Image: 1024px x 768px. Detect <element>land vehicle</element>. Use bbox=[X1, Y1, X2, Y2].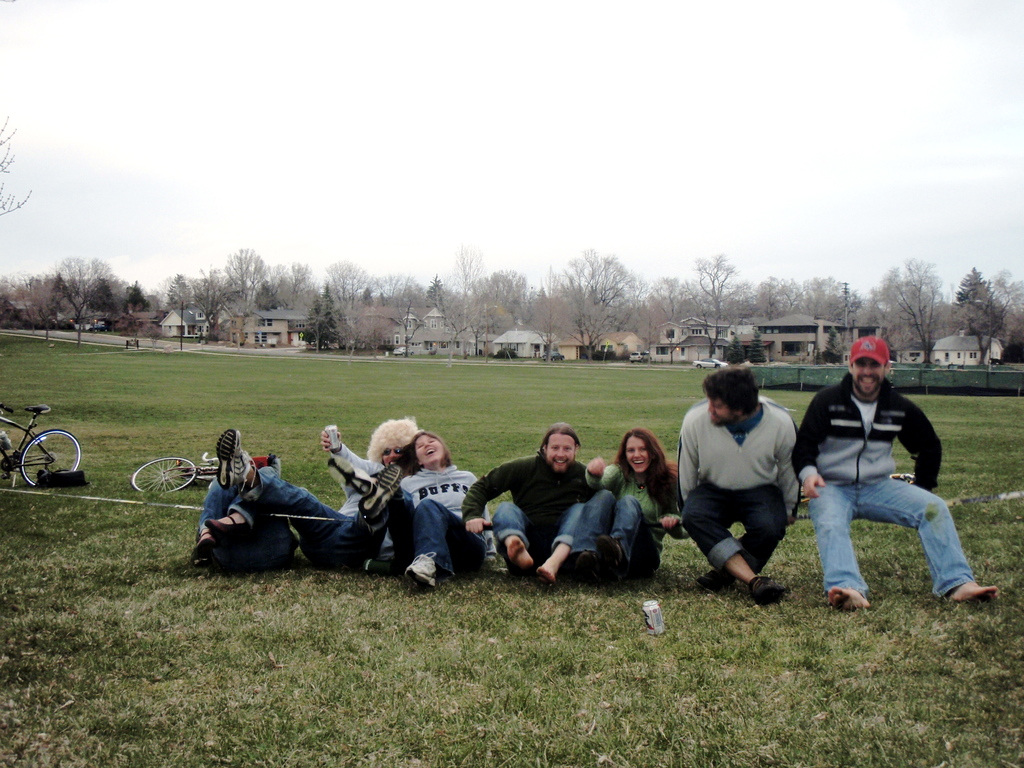
bbox=[392, 345, 415, 360].
